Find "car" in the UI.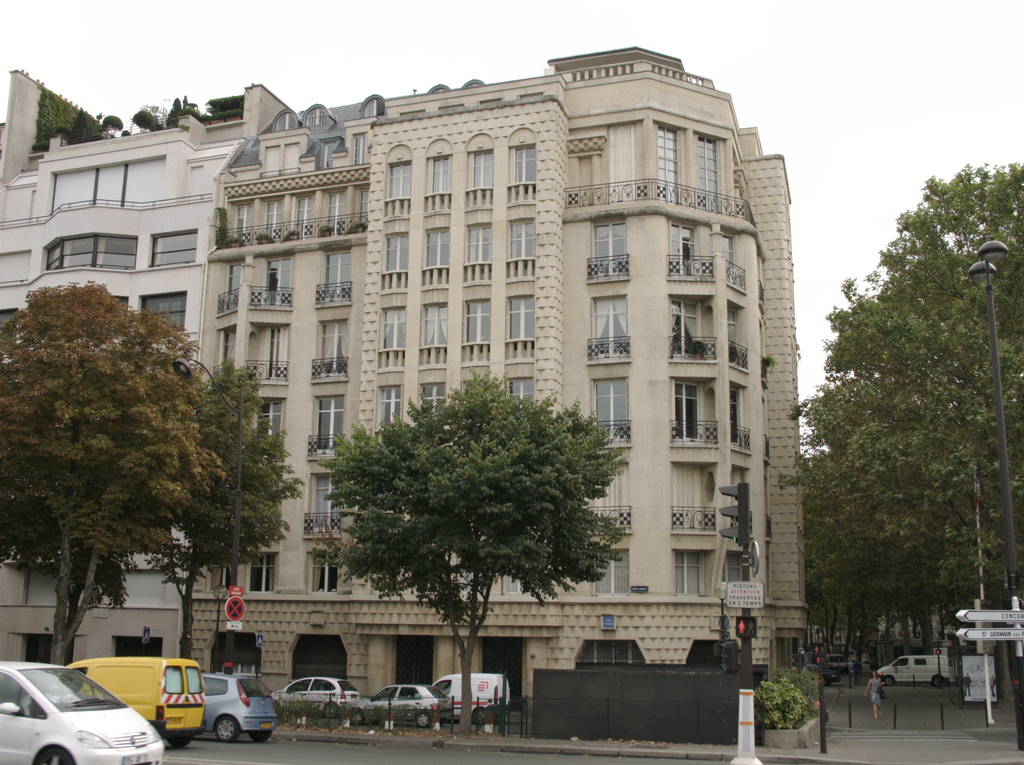
UI element at rect(271, 675, 359, 720).
